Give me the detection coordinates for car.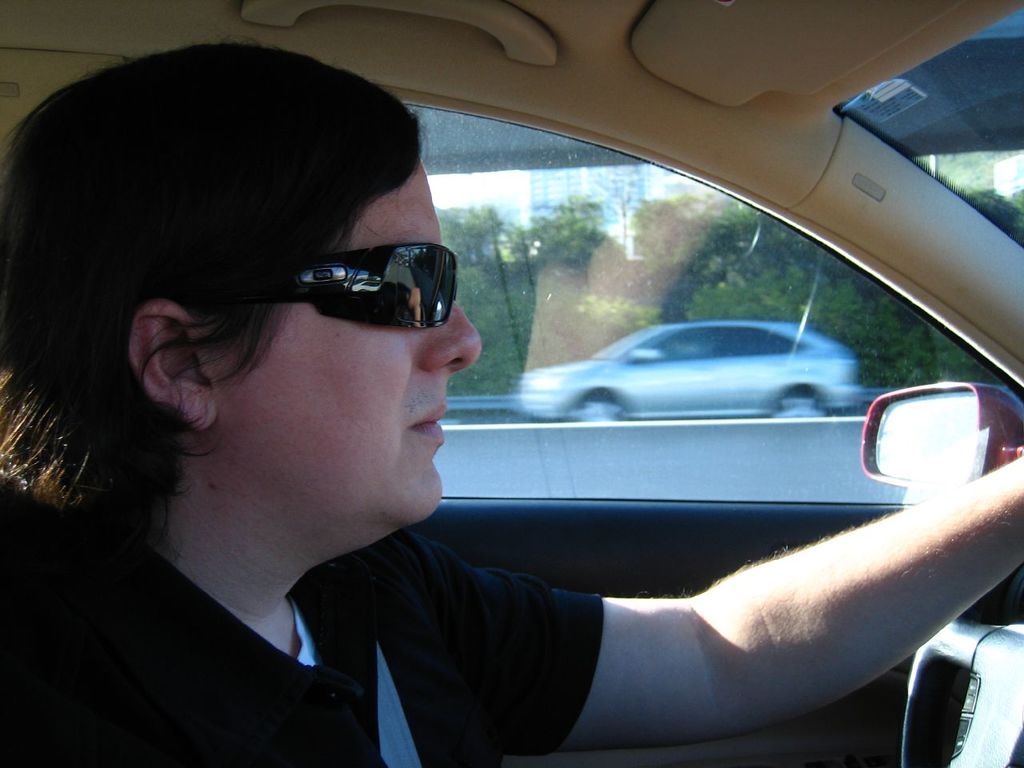
0,0,1023,767.
